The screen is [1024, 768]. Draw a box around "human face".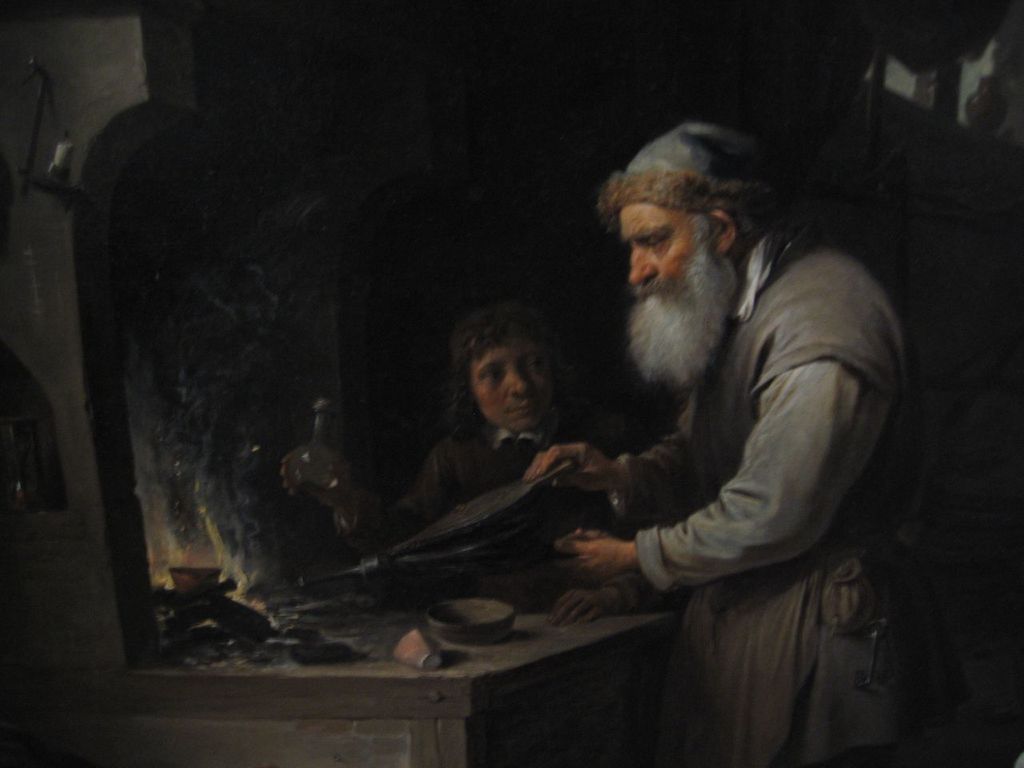
<bbox>622, 206, 710, 330</bbox>.
